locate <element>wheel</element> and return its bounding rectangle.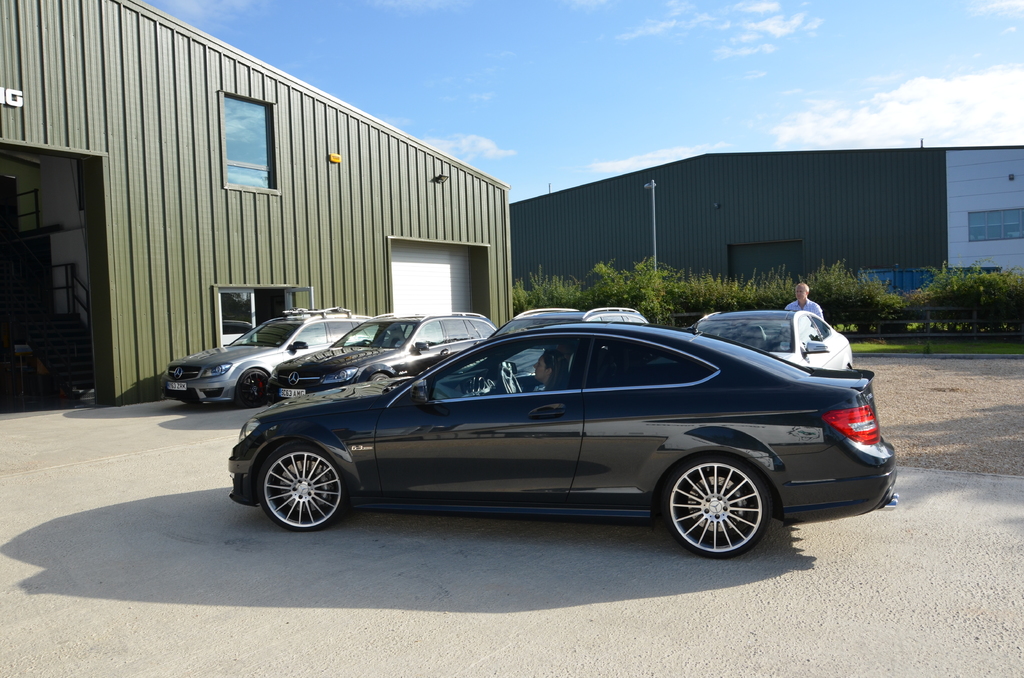
region(188, 400, 204, 409).
